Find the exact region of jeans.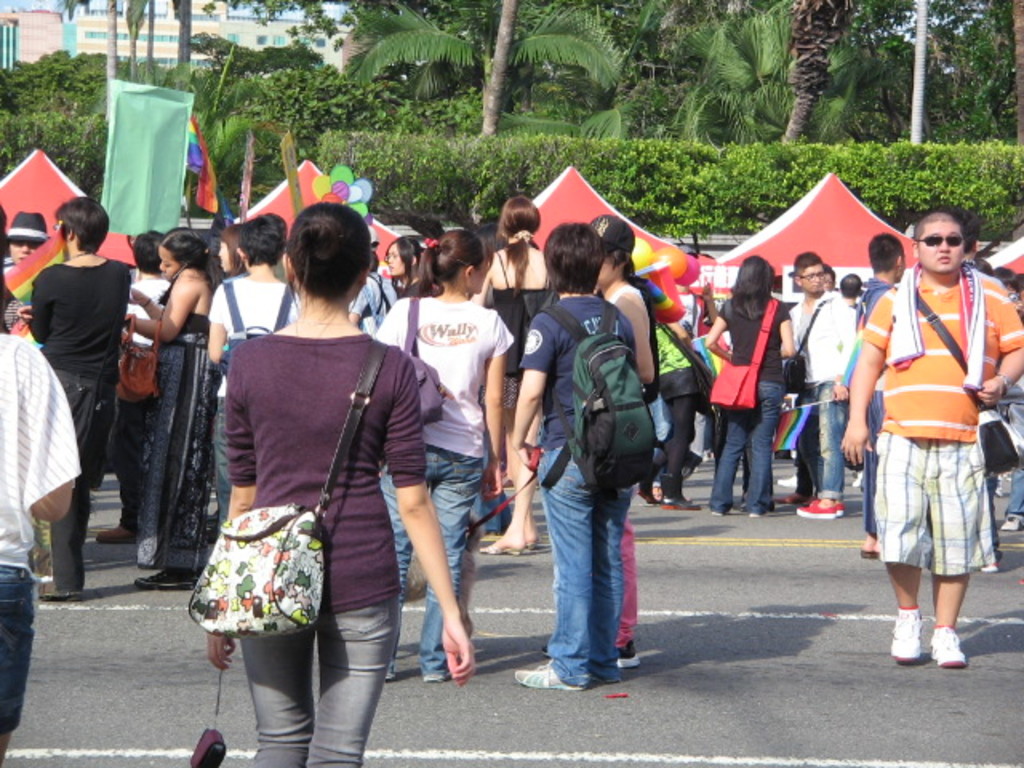
Exact region: {"x1": 706, "y1": 386, "x2": 778, "y2": 512}.
